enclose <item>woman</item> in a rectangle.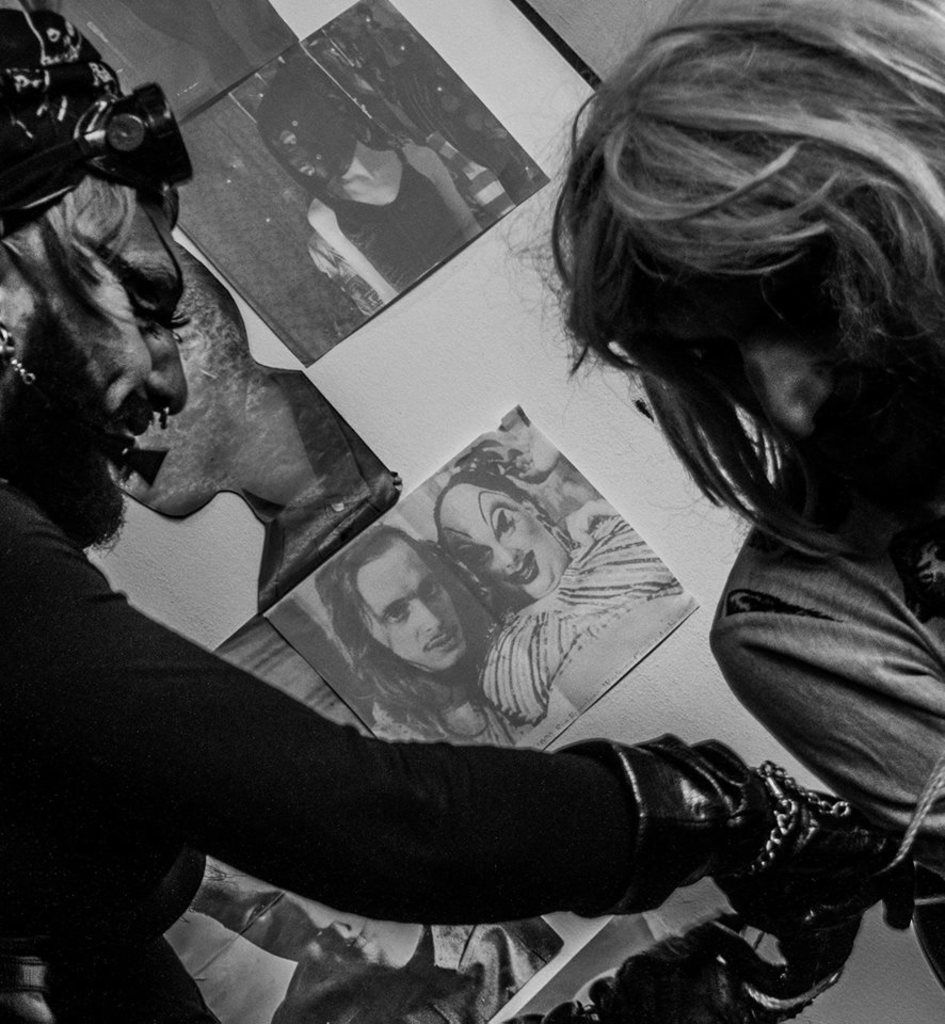
locate(501, 0, 944, 967).
